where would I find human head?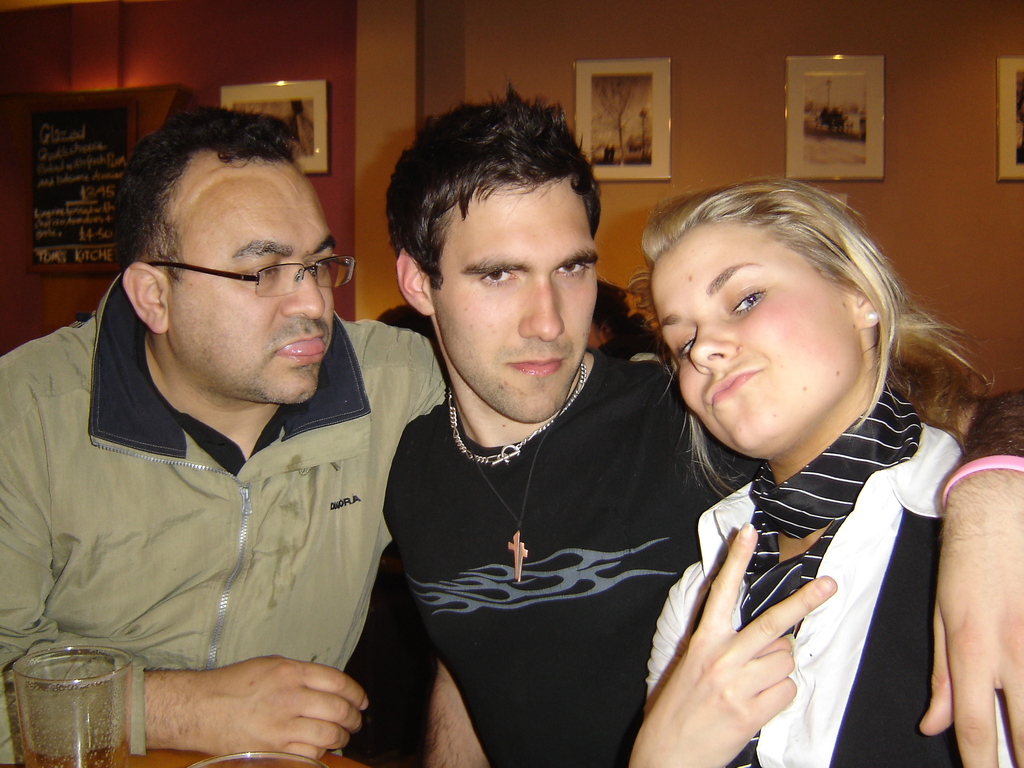
At BBox(111, 113, 343, 394).
